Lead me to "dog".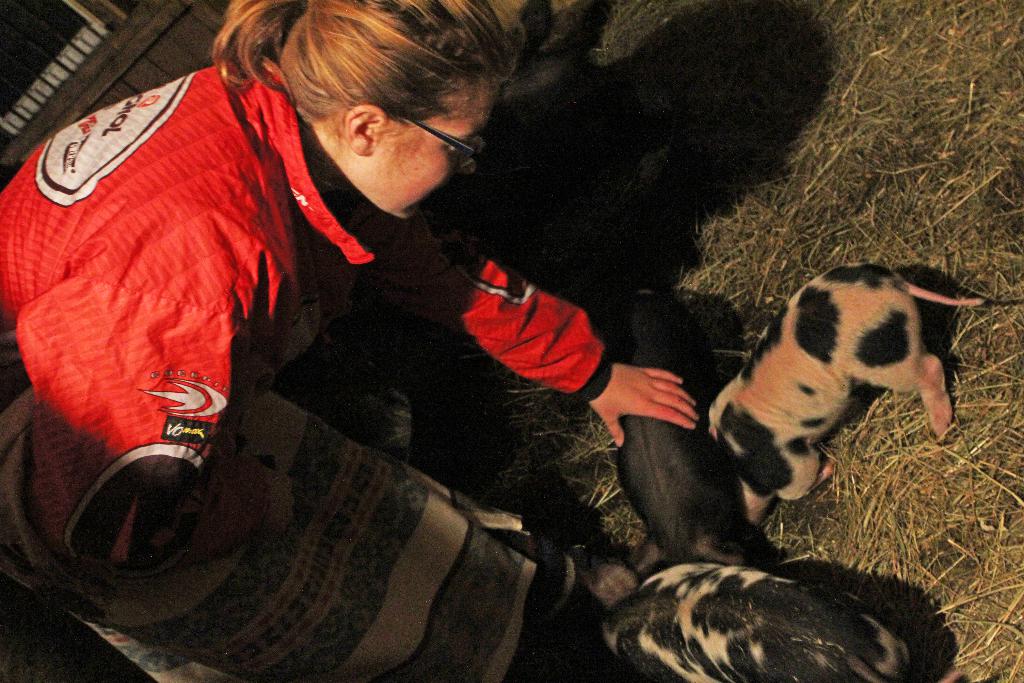
Lead to (x1=606, y1=278, x2=764, y2=567).
